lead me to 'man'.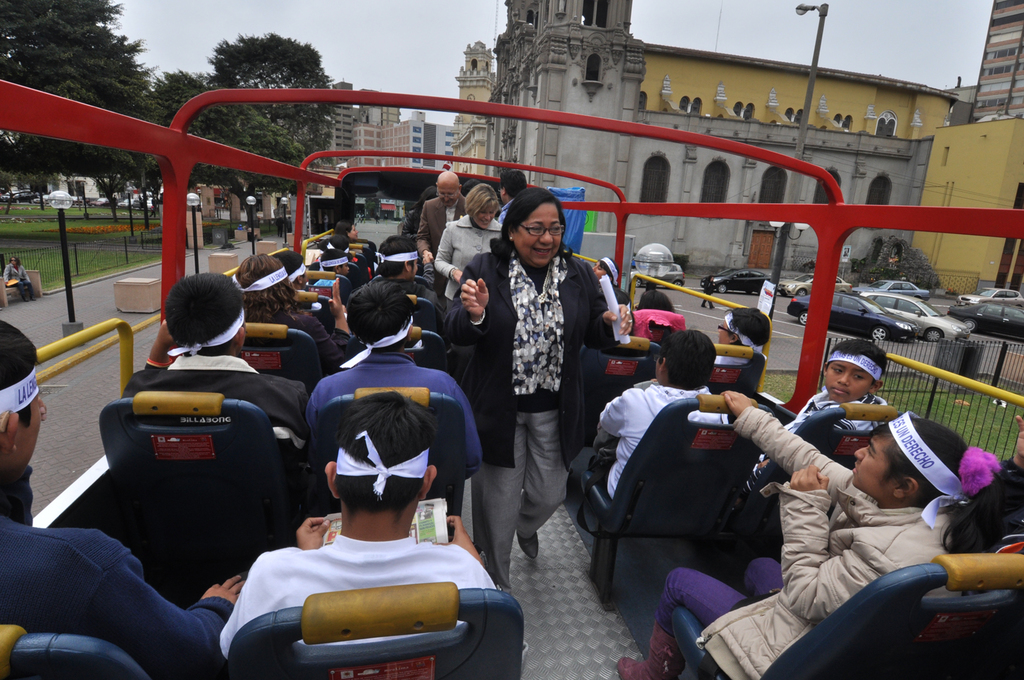
Lead to l=421, t=167, r=470, b=277.
